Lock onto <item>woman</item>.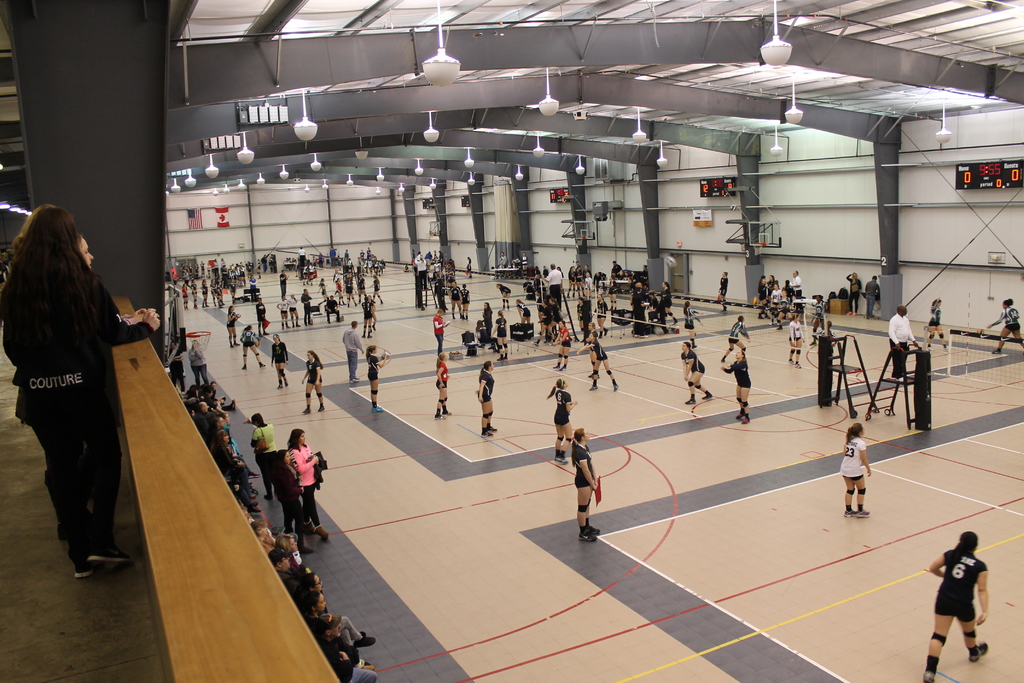
Locked: (x1=581, y1=332, x2=619, y2=391).
